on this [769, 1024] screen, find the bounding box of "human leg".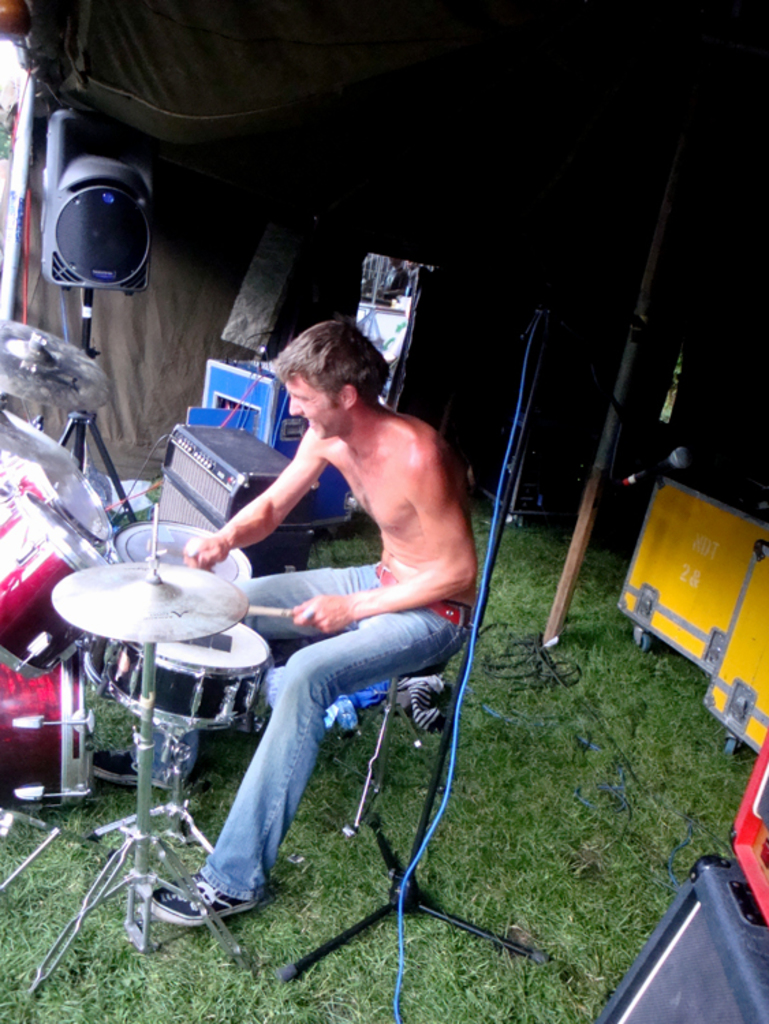
Bounding box: (94,564,377,786).
